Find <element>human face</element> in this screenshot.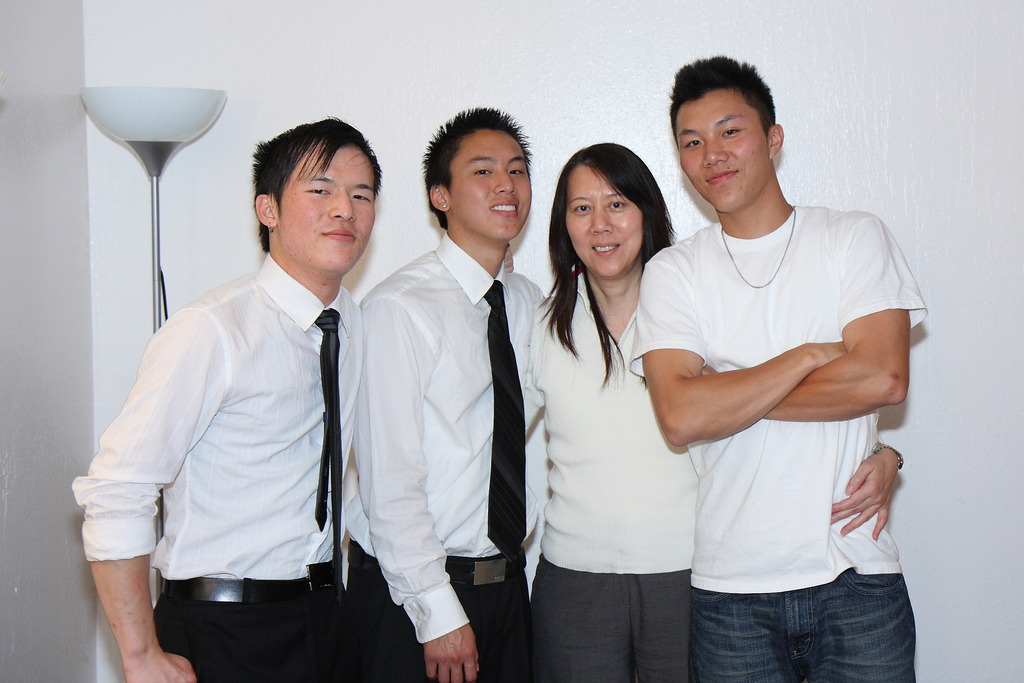
The bounding box for <element>human face</element> is bbox(673, 89, 770, 206).
